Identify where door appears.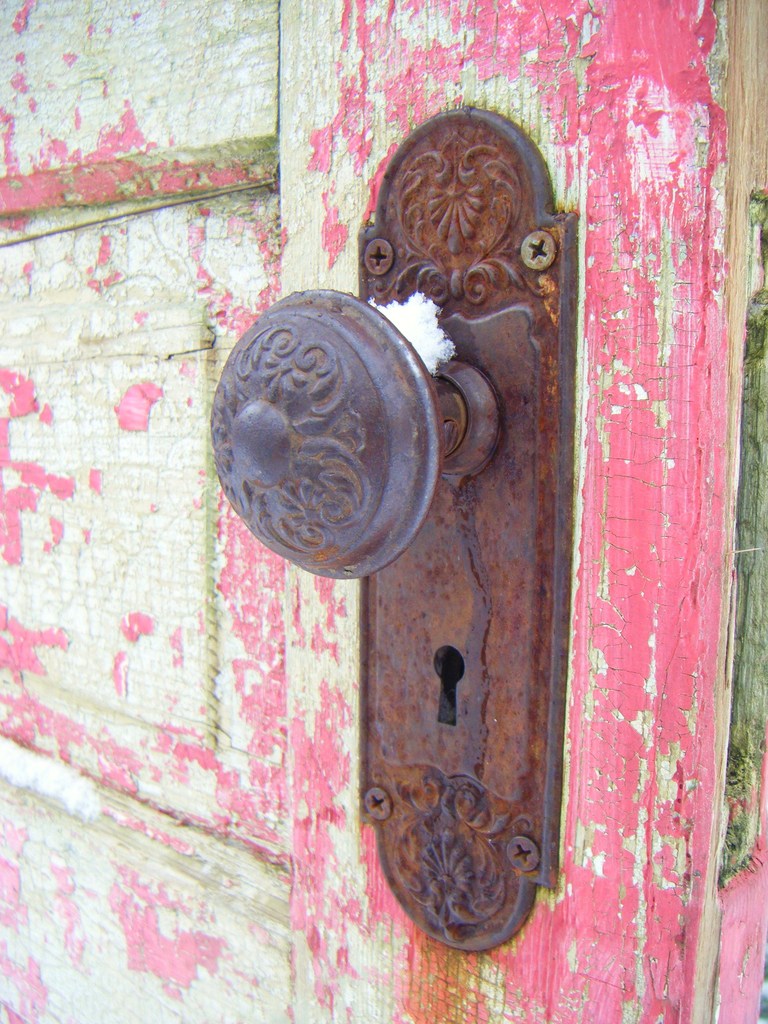
Appears at crop(0, 2, 767, 1023).
